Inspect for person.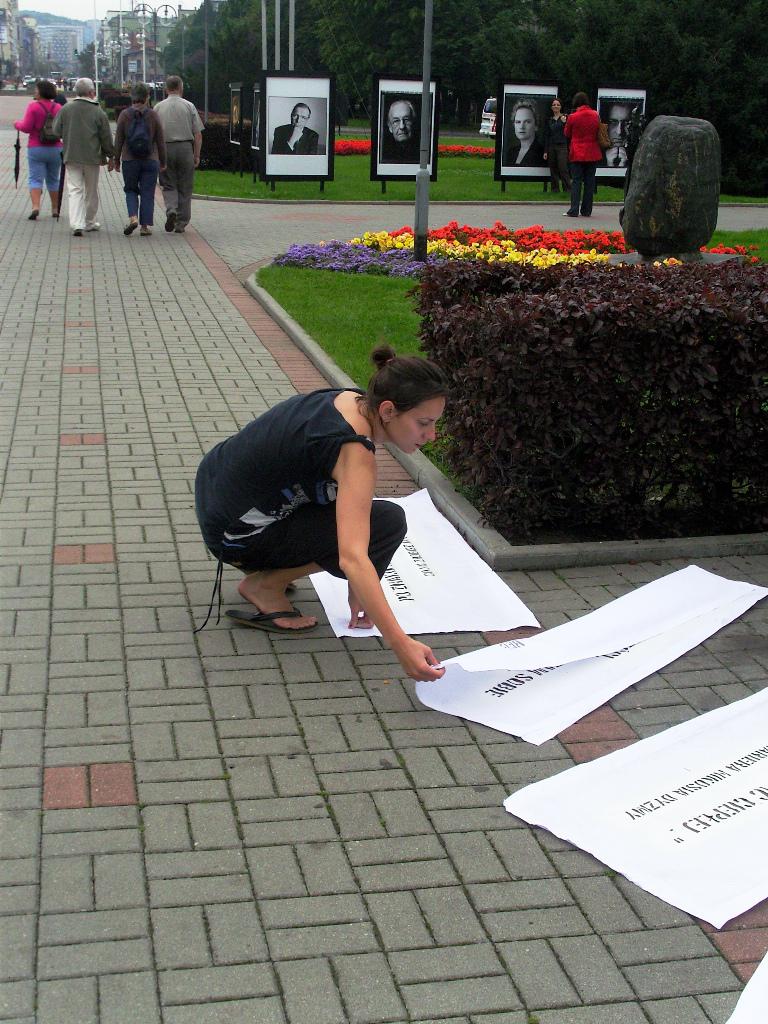
Inspection: bbox=[52, 72, 117, 226].
